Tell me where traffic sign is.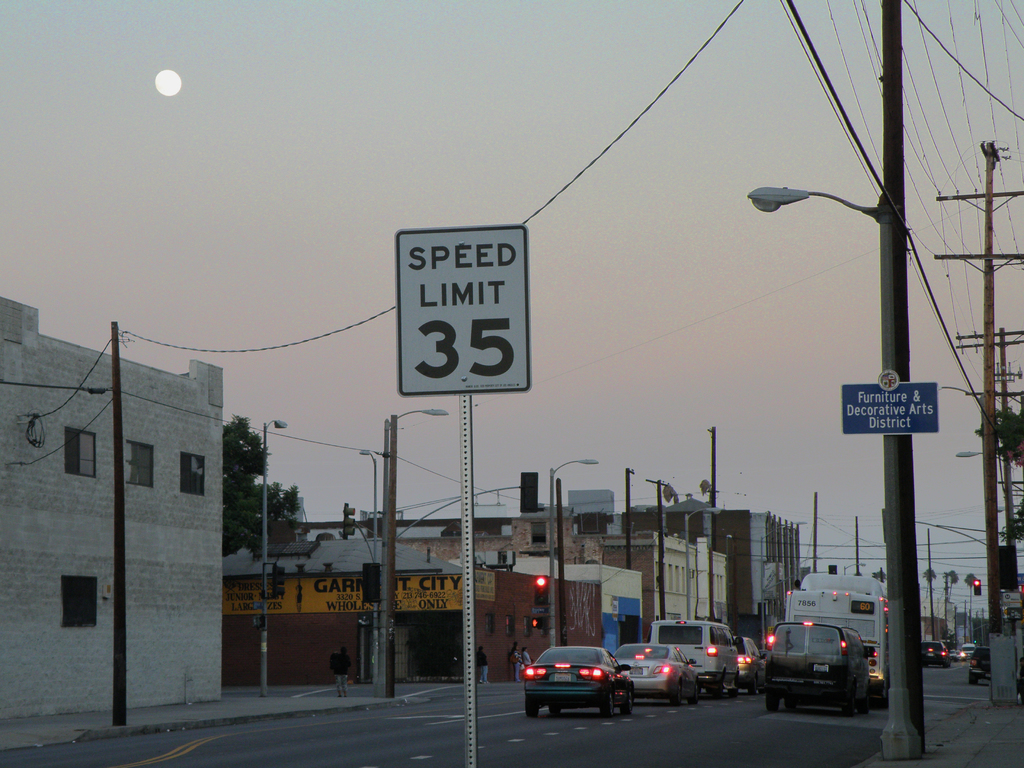
traffic sign is at 395:223:525:392.
